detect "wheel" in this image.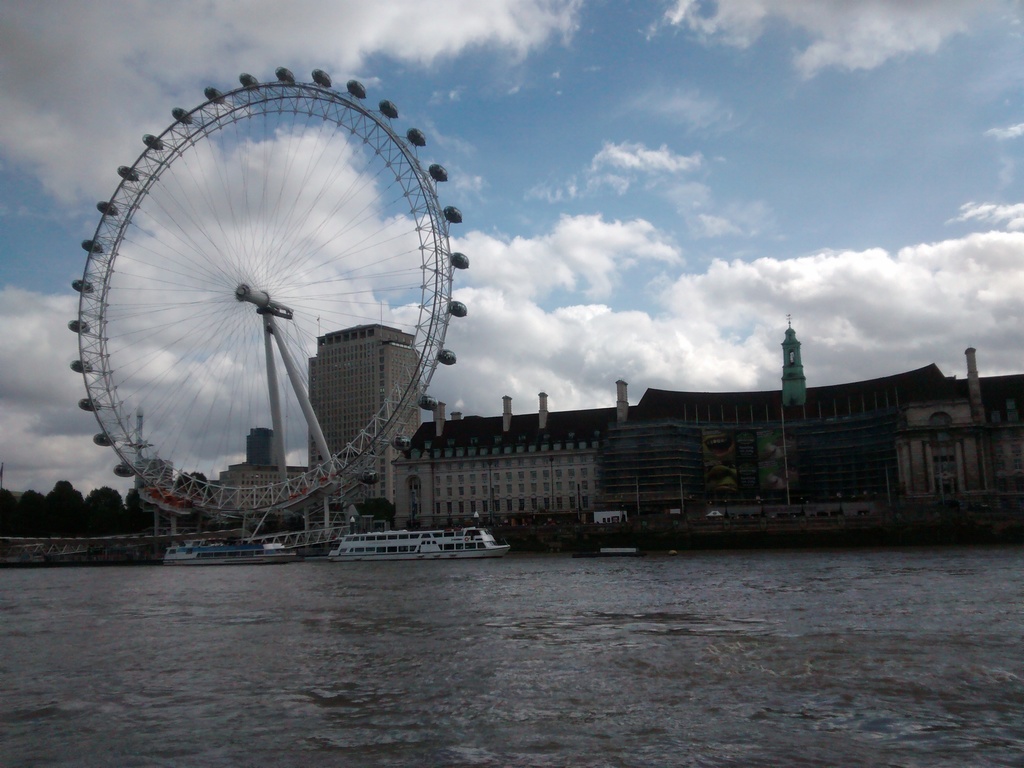
Detection: box=[76, 84, 448, 508].
